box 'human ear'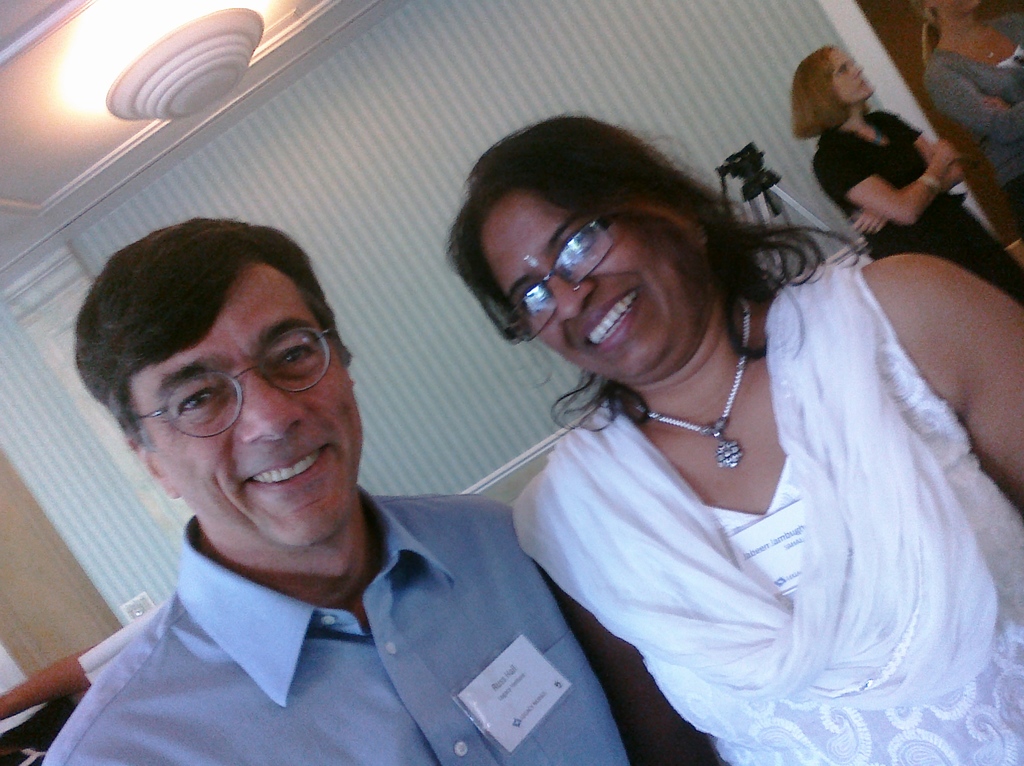
(left=127, top=441, right=179, bottom=495)
